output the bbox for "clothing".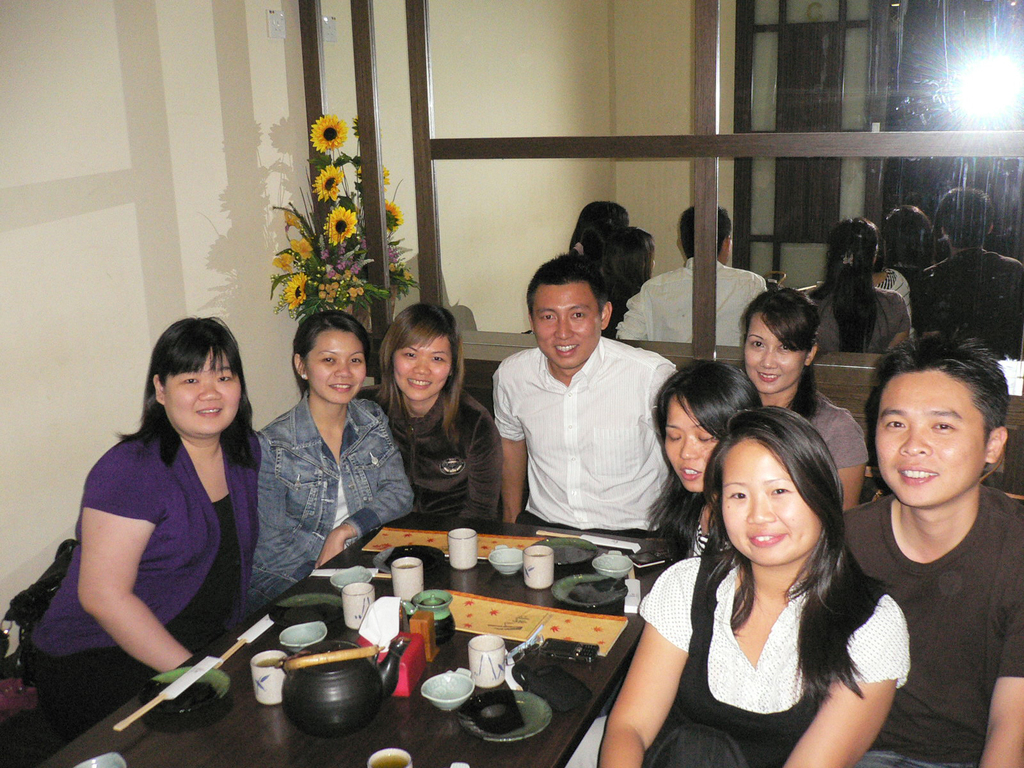
[x1=361, y1=397, x2=501, y2=516].
